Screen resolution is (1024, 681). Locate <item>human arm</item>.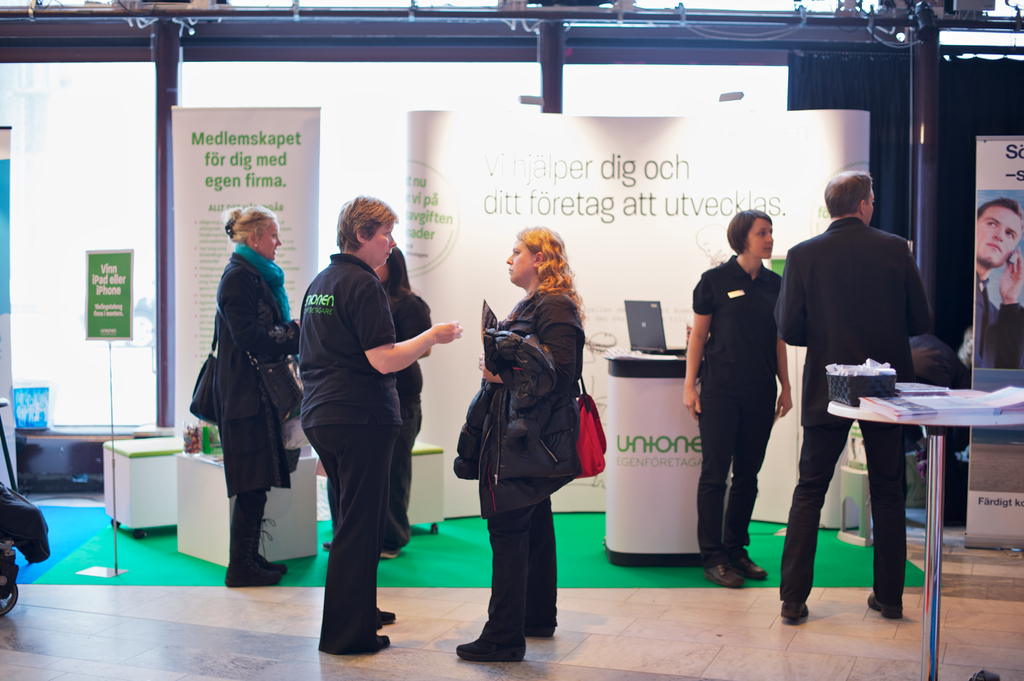
476/343/509/384.
